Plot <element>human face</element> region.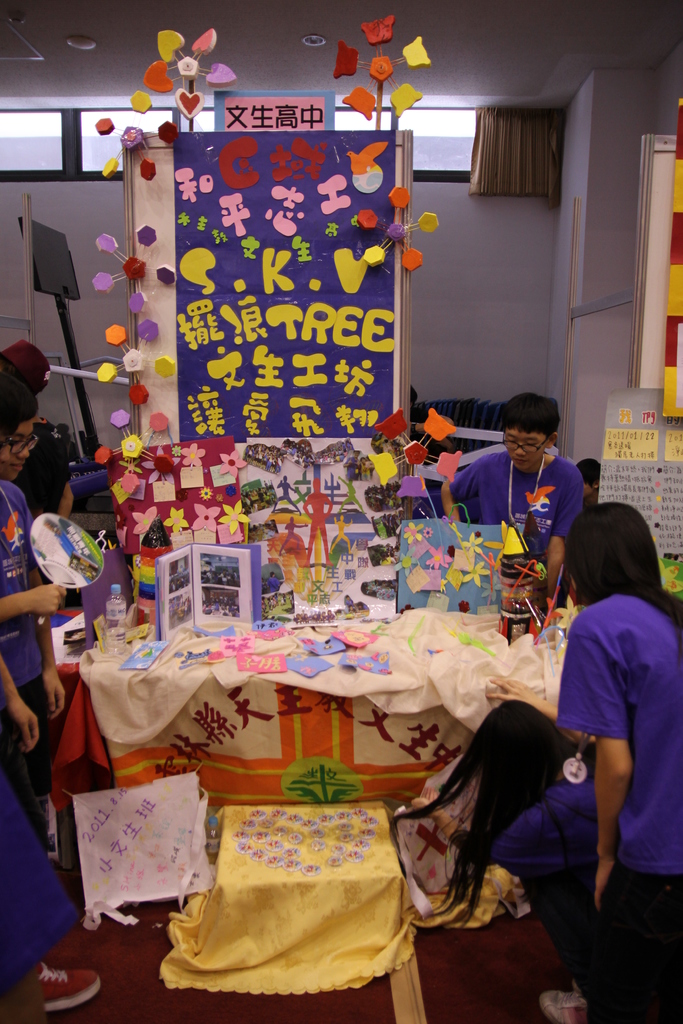
Plotted at x1=581 y1=477 x2=592 y2=499.
